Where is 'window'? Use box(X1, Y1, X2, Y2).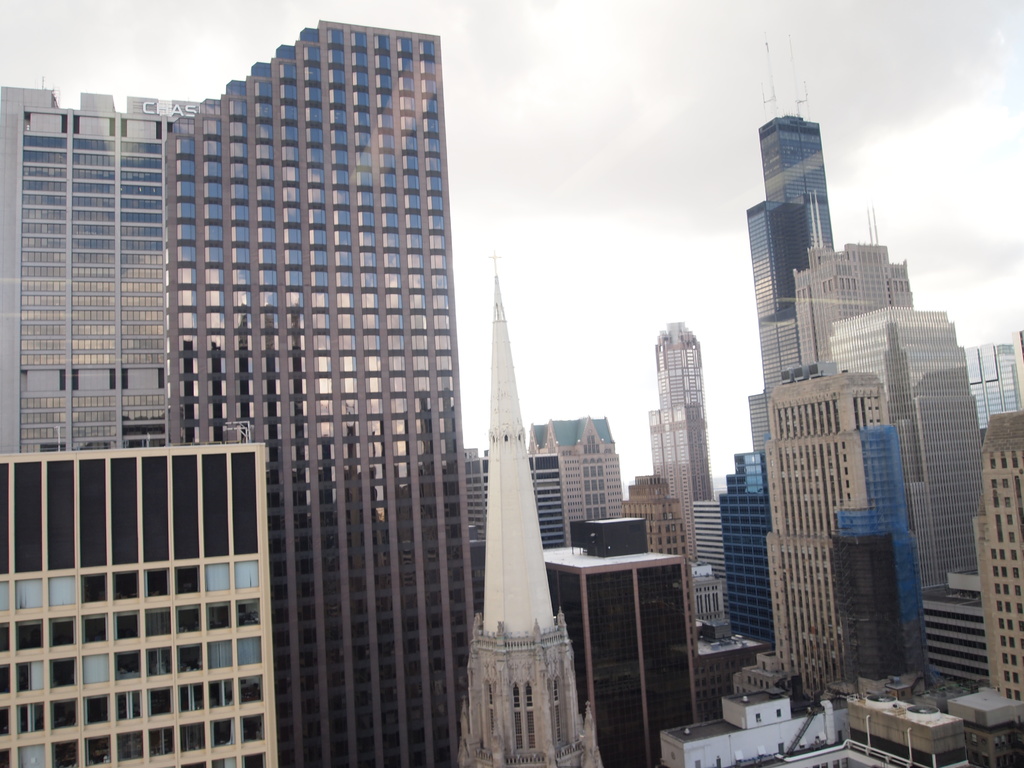
box(200, 561, 235, 593).
